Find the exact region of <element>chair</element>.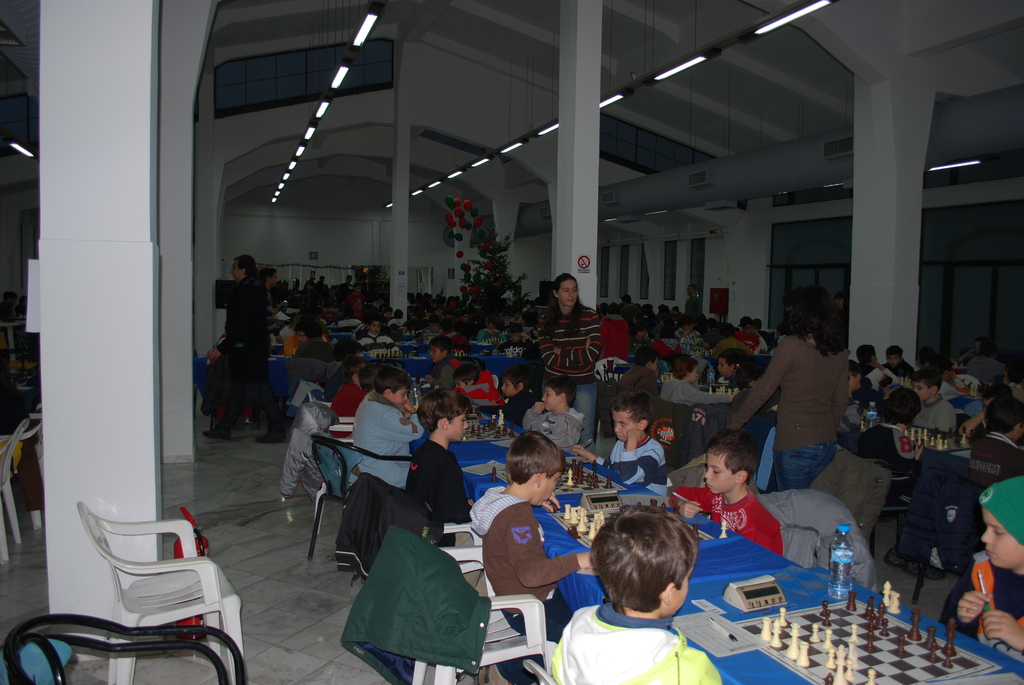
Exact region: bbox(394, 535, 570, 684).
